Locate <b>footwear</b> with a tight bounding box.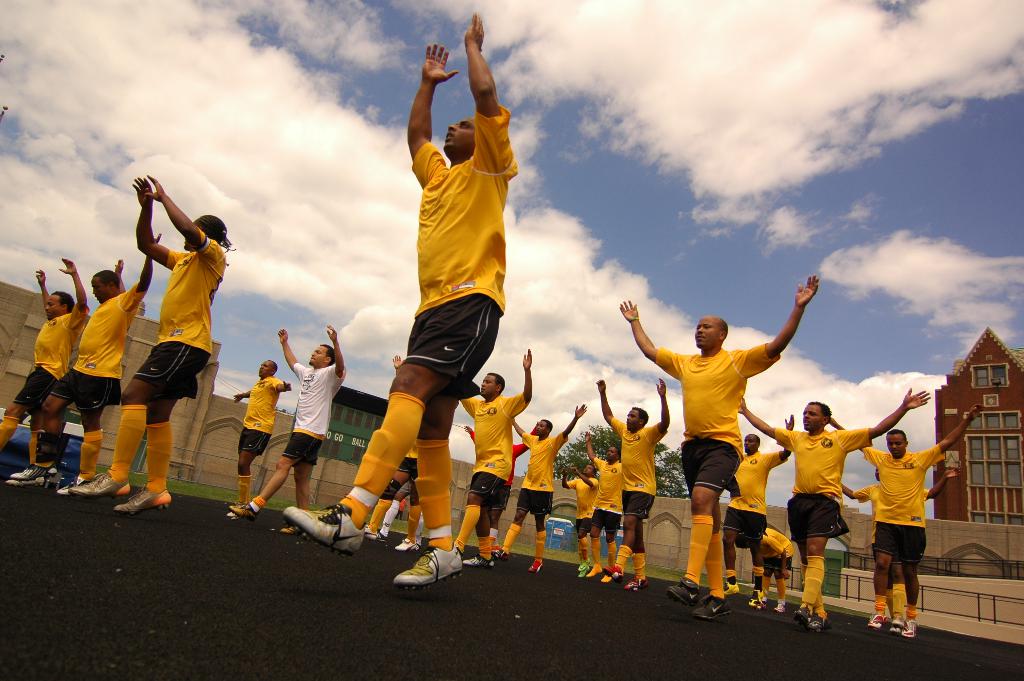
region(755, 599, 767, 610).
